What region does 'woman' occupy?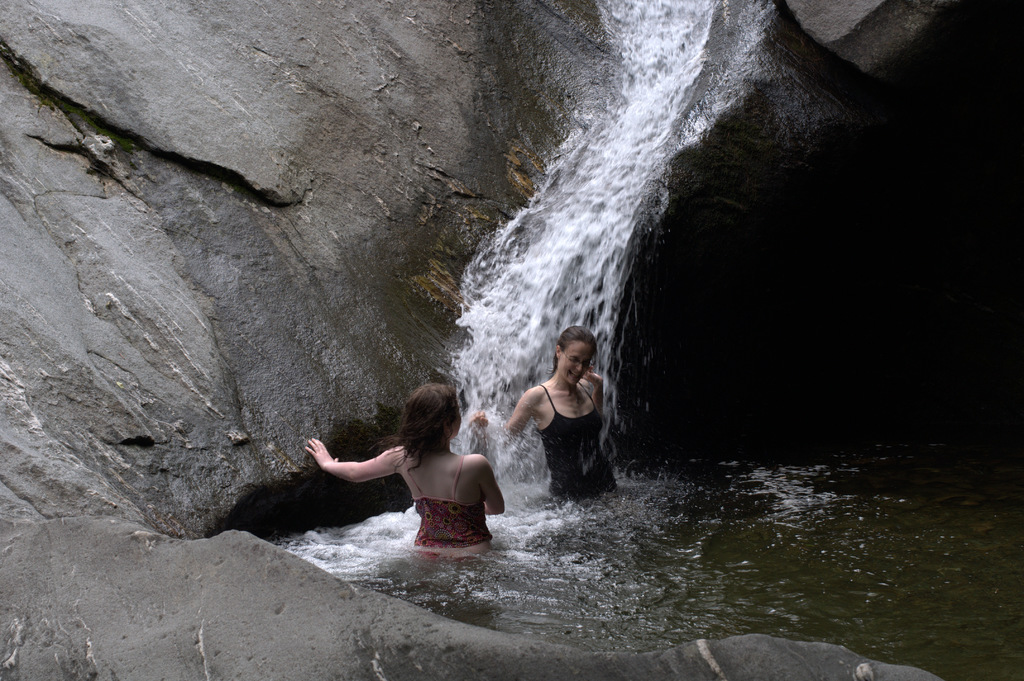
left=505, top=319, right=623, bottom=524.
